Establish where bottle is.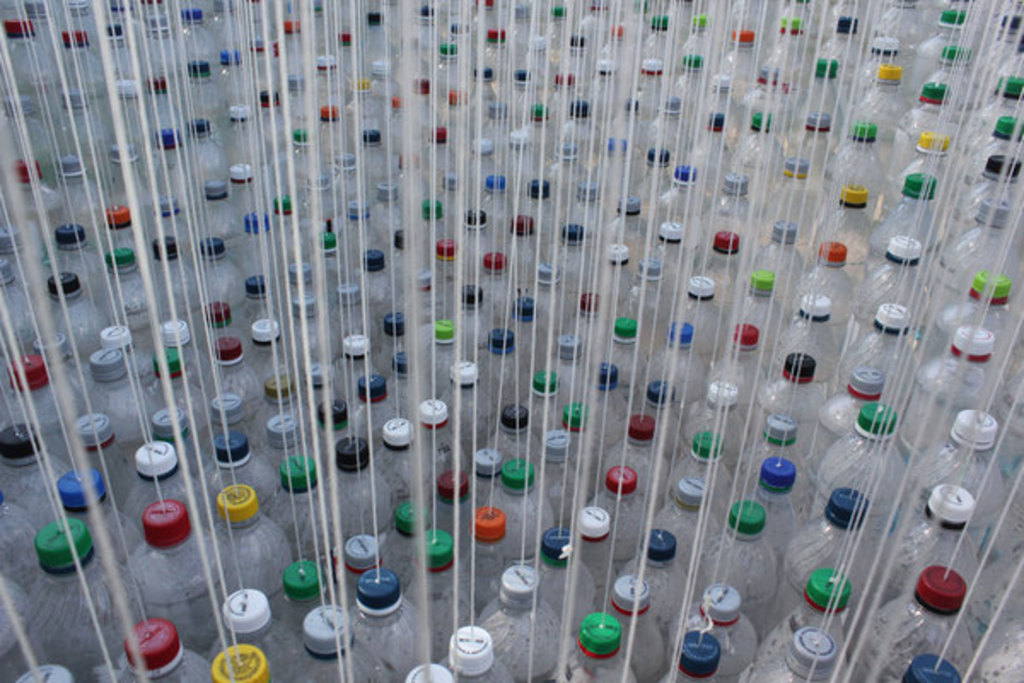
Established at <bbox>43, 268, 111, 372</bbox>.
